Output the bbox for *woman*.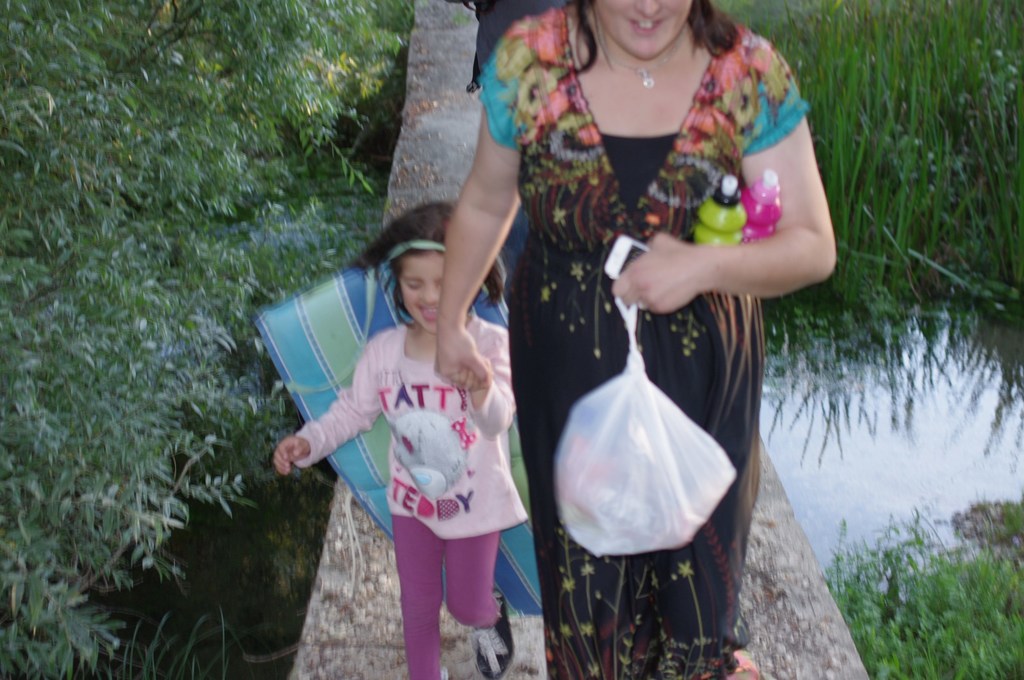
bbox=[445, 0, 831, 617].
